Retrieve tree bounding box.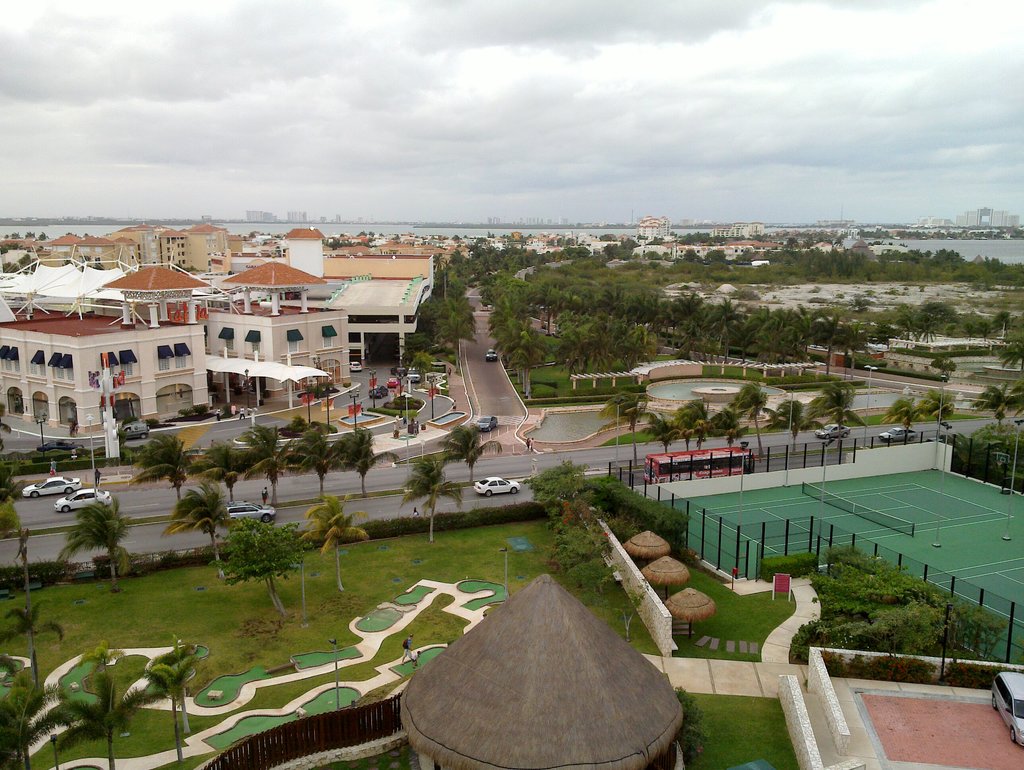
Bounding box: 0/592/70/691.
